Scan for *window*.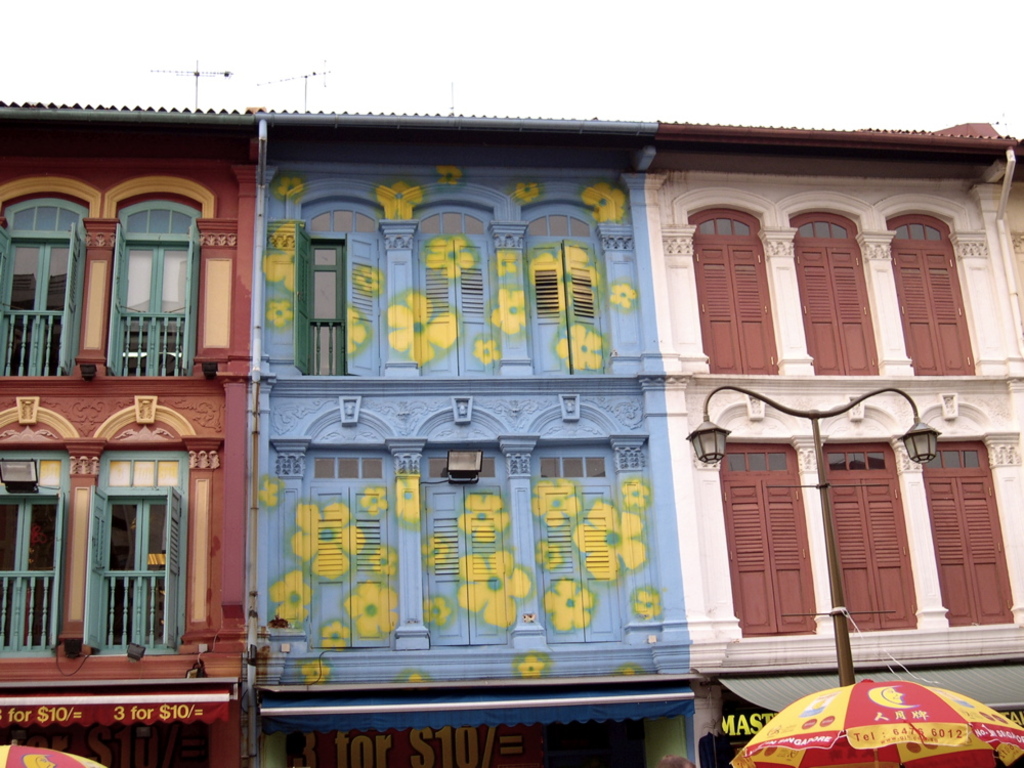
Scan result: [left=886, top=209, right=975, bottom=377].
